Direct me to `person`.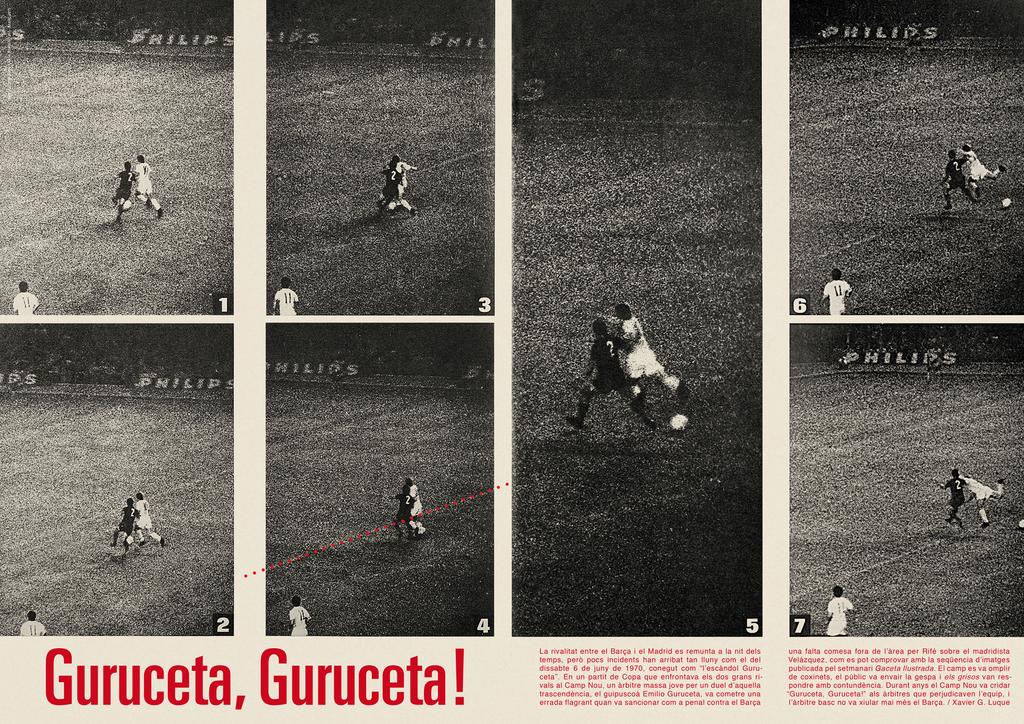
Direction: (left=938, top=145, right=974, bottom=209).
